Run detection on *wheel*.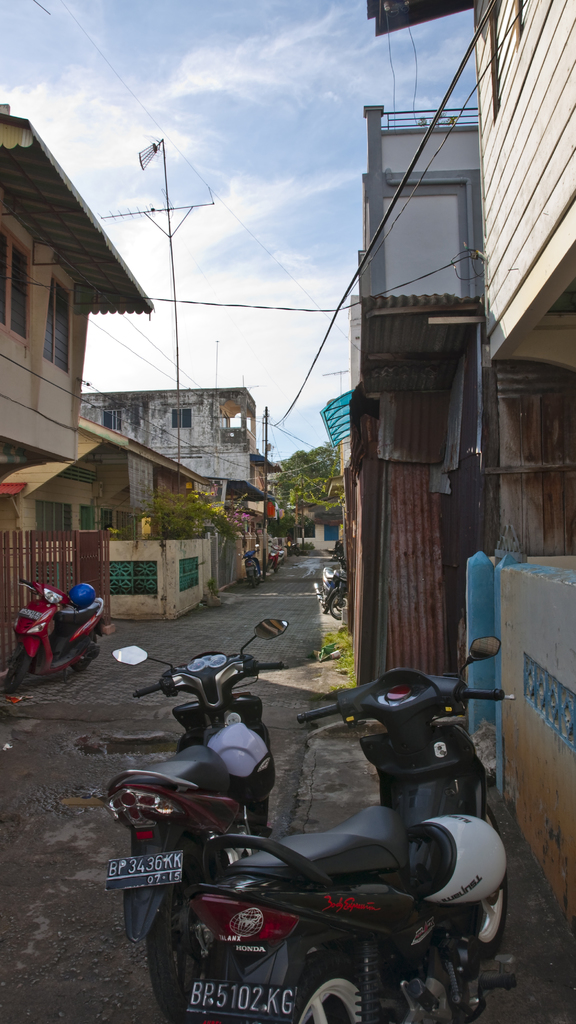
Result: crop(477, 804, 509, 958).
